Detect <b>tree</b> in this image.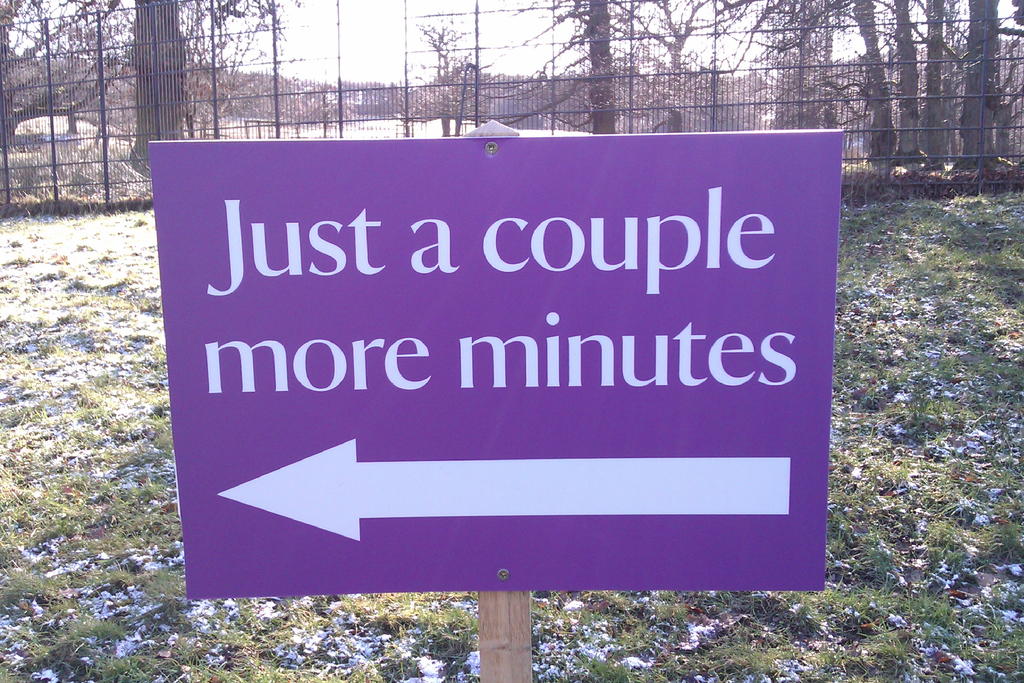
Detection: detection(931, 0, 1004, 164).
